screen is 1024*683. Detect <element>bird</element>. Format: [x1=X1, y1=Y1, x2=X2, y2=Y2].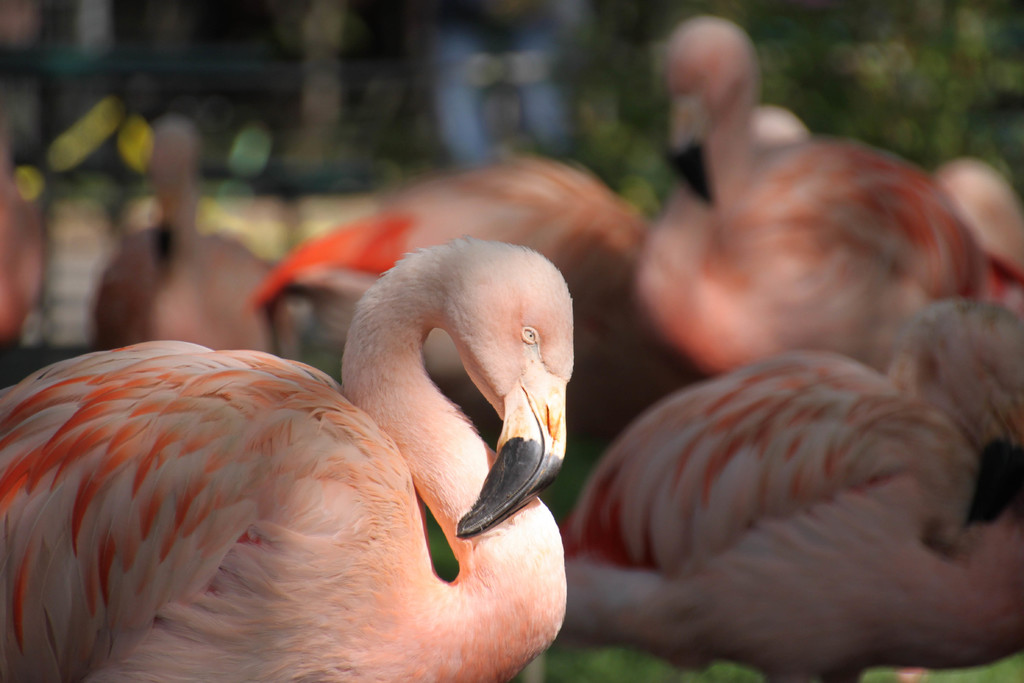
[x1=552, y1=295, x2=1023, y2=682].
